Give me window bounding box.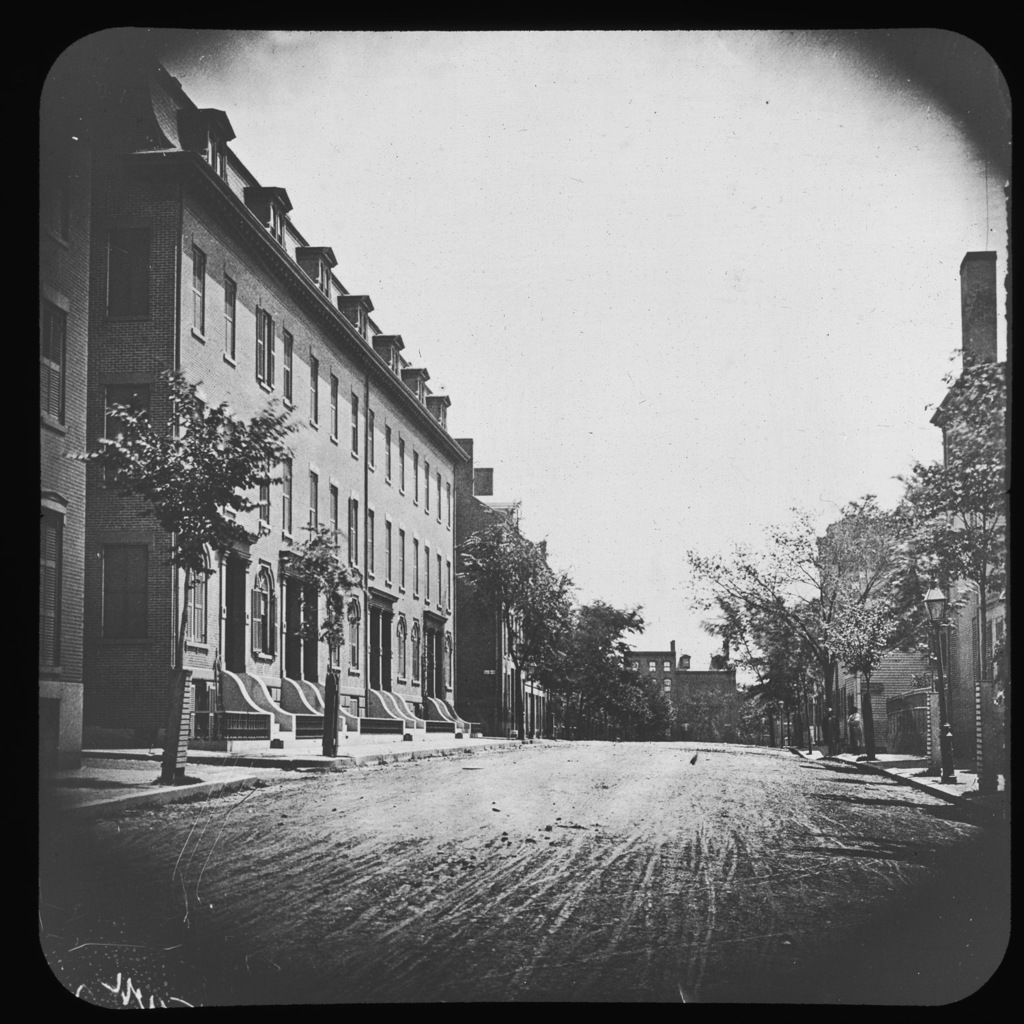
[436,554,442,612].
